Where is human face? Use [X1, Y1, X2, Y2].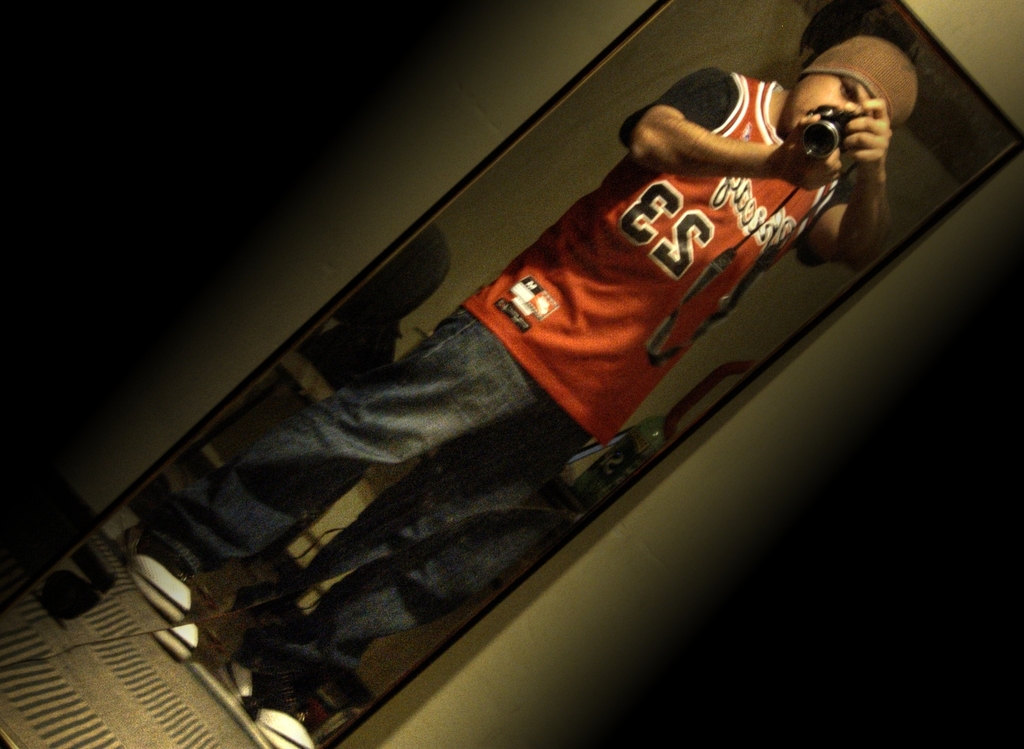
[785, 73, 870, 134].
